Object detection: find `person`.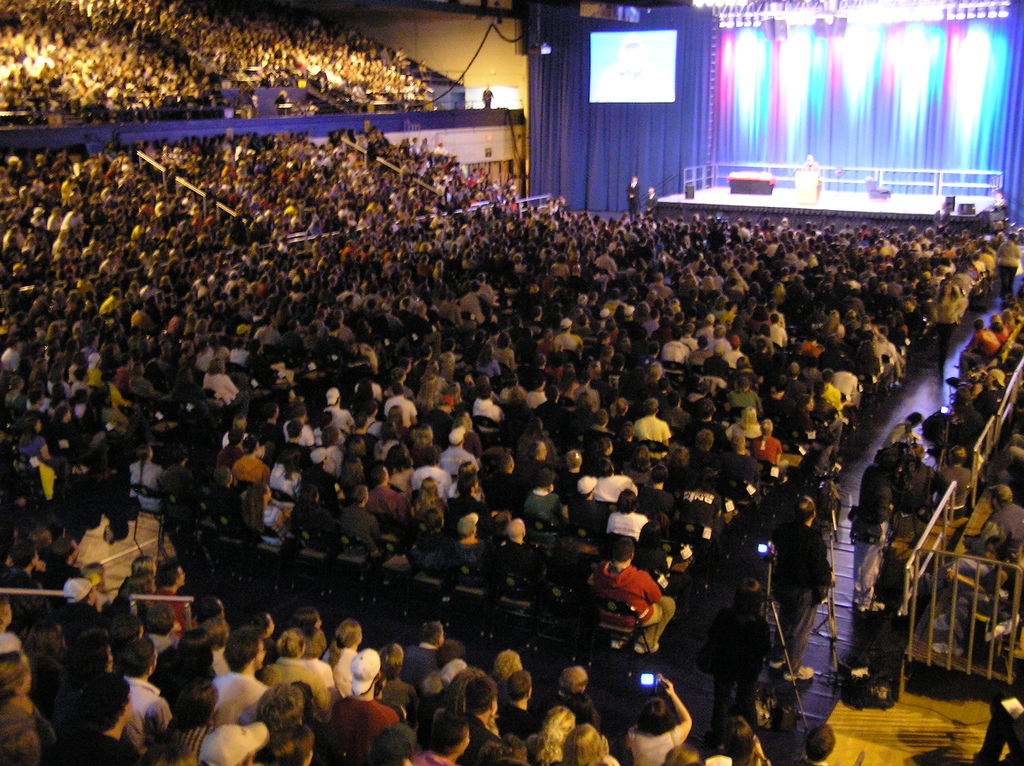
x1=449, y1=475, x2=493, y2=532.
